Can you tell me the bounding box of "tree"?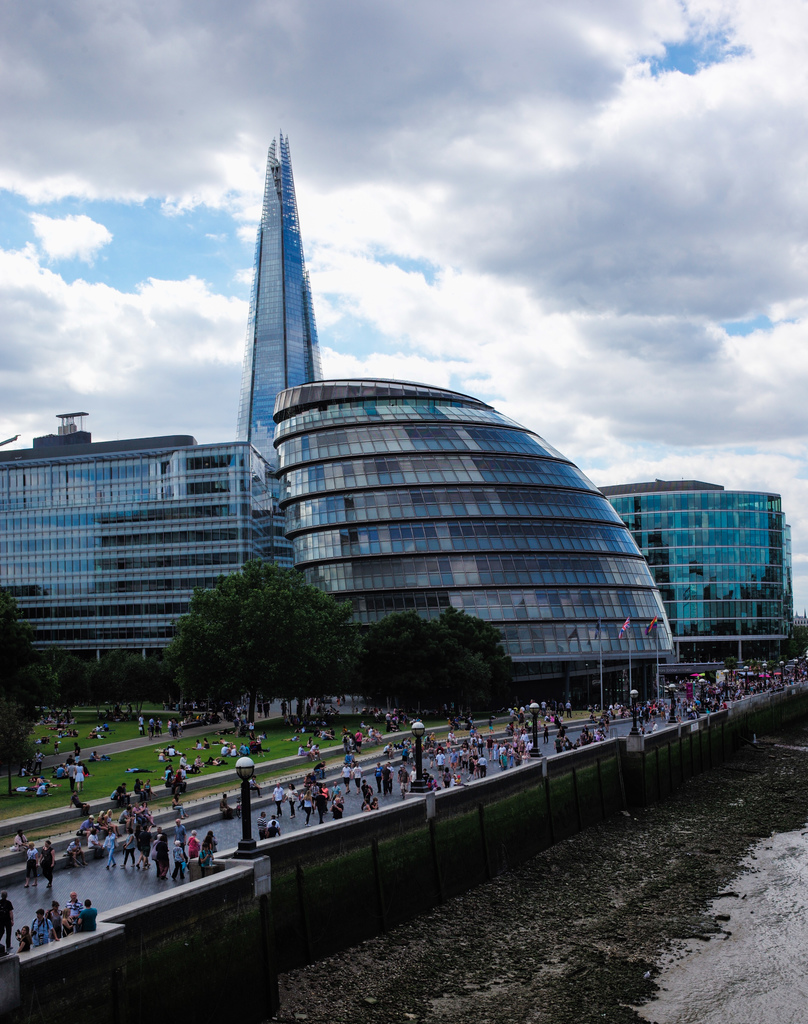
<box>152,548,376,701</box>.
